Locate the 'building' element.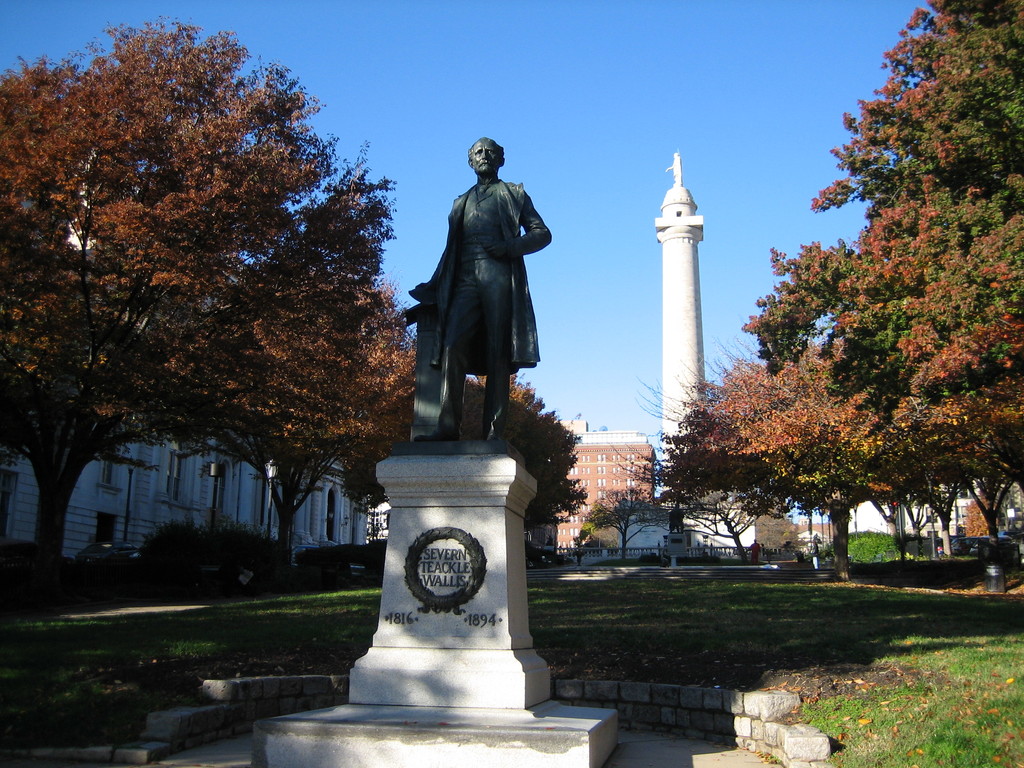
Element bbox: 856/479/1007/543.
